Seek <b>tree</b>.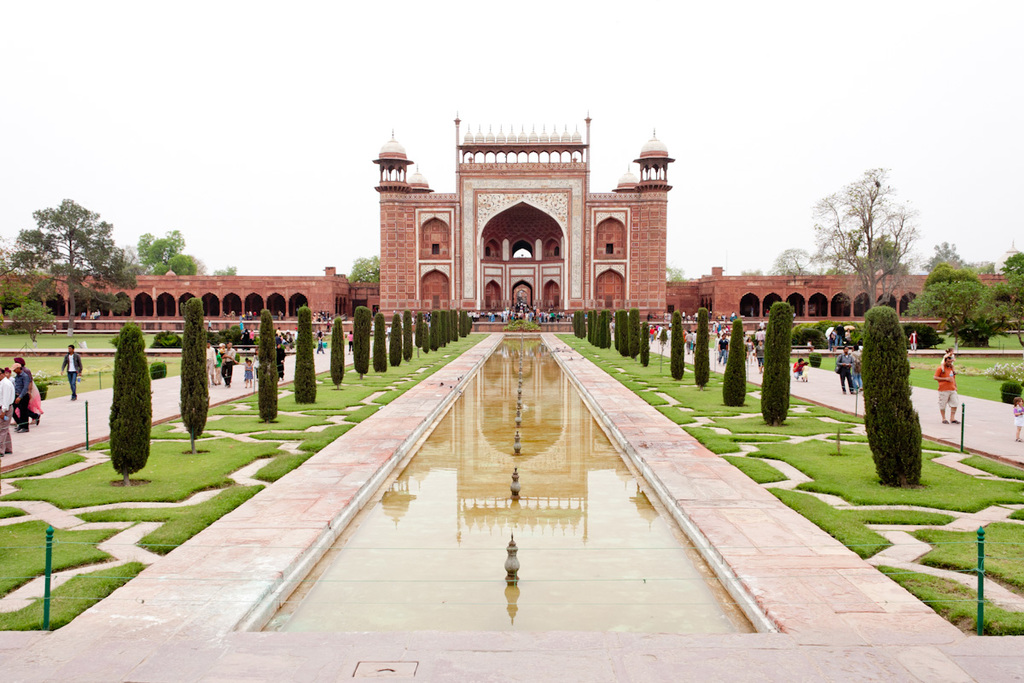
left=3, top=297, right=54, bottom=341.
